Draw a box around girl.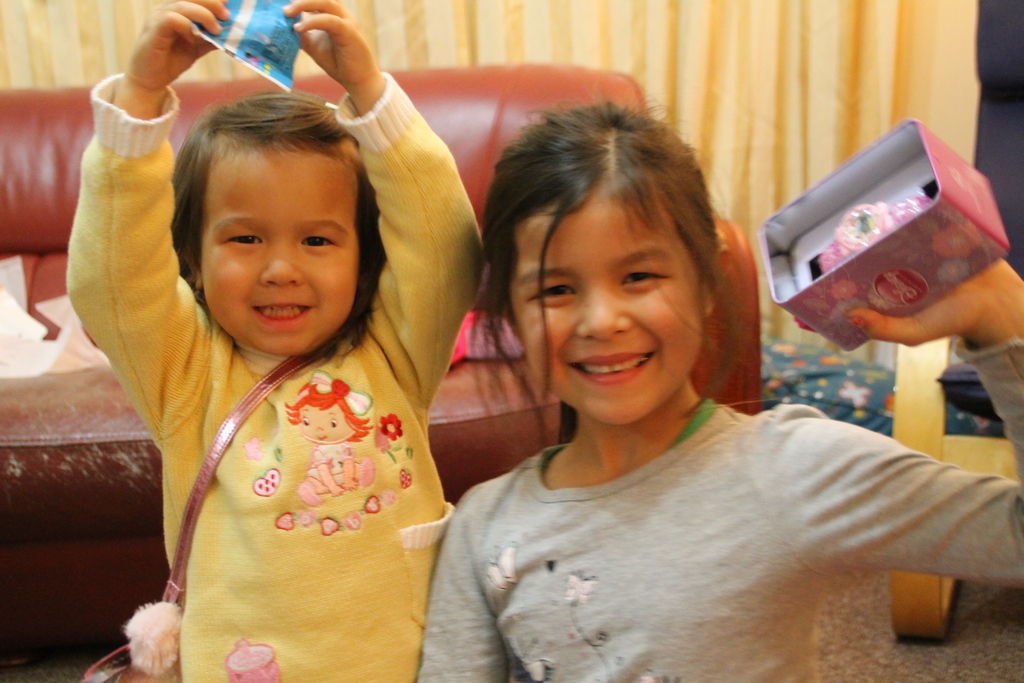
<region>415, 91, 1023, 682</region>.
